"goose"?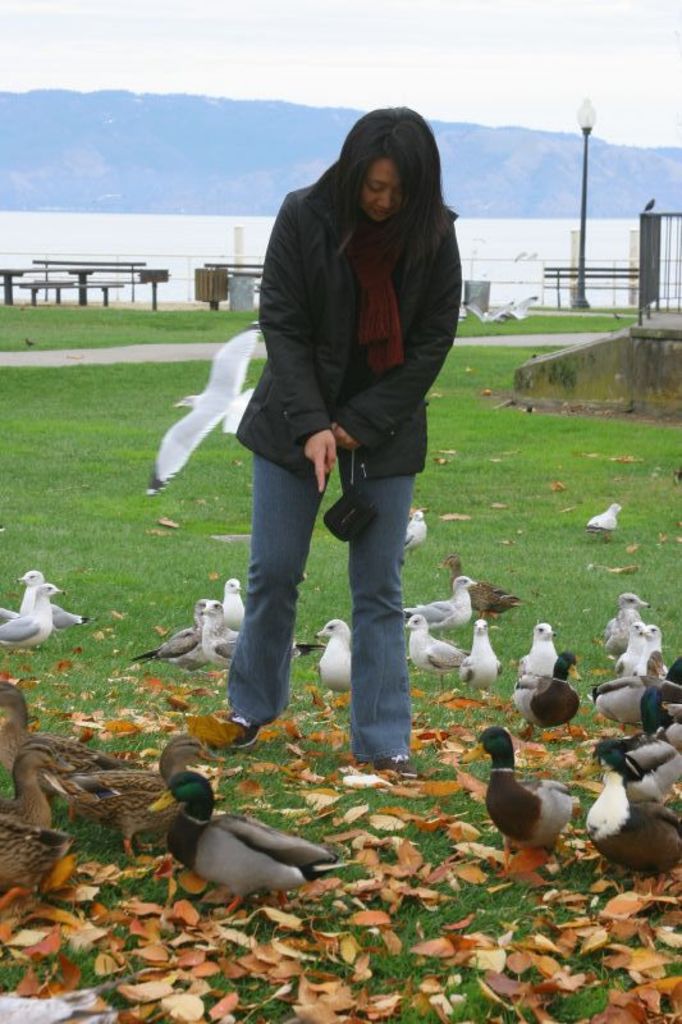
[156, 773, 339, 918]
